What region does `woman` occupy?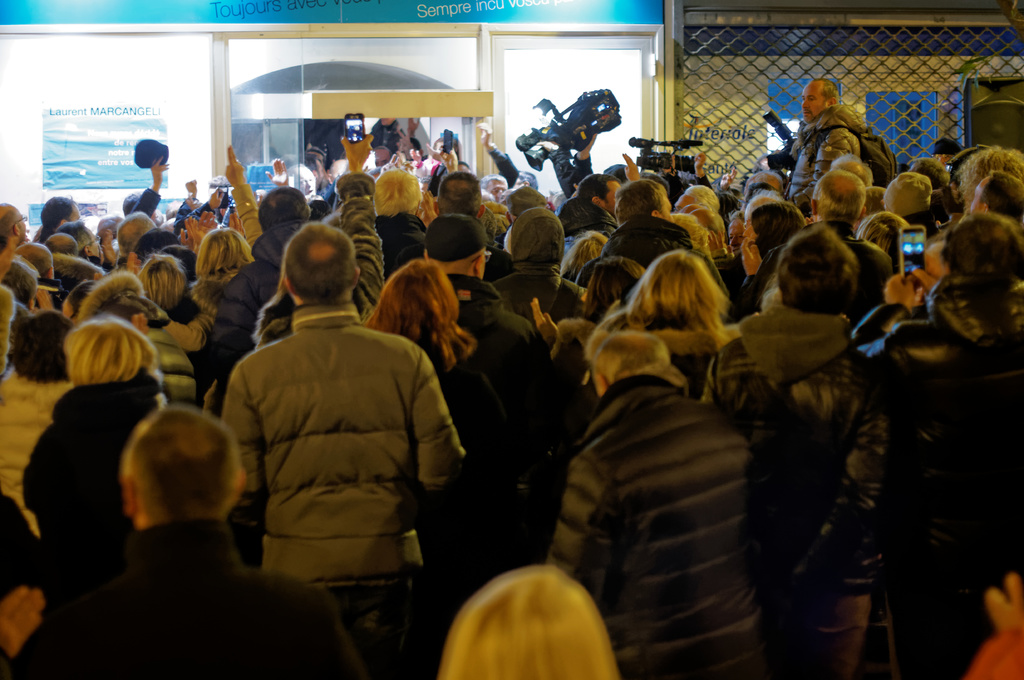
360 261 506 427.
